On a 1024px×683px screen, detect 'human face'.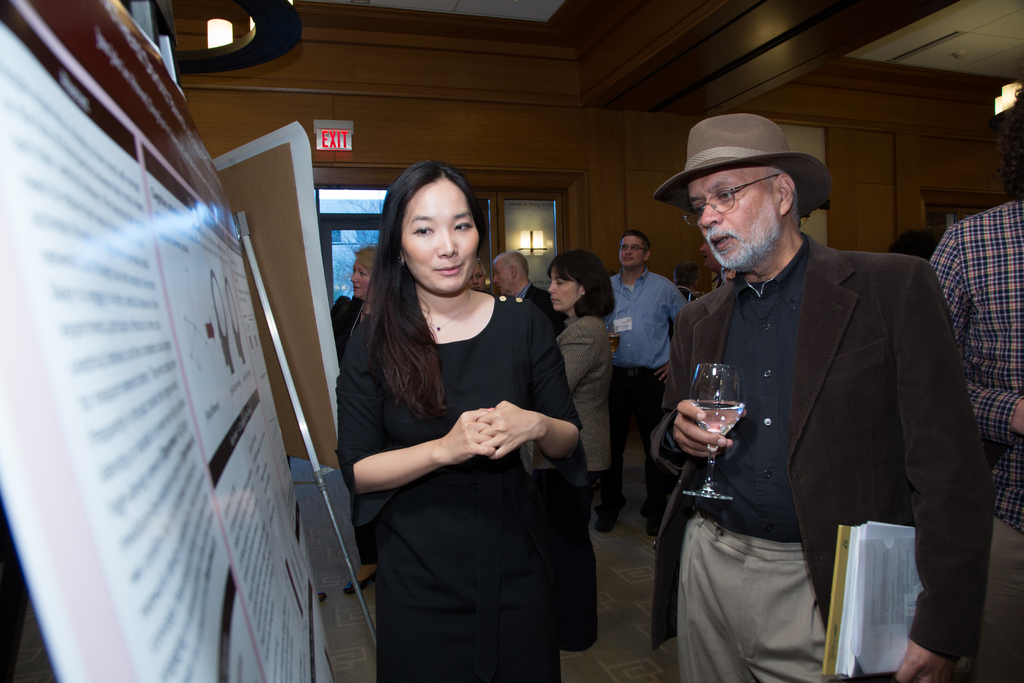
<bbox>493, 262, 510, 286</bbox>.
